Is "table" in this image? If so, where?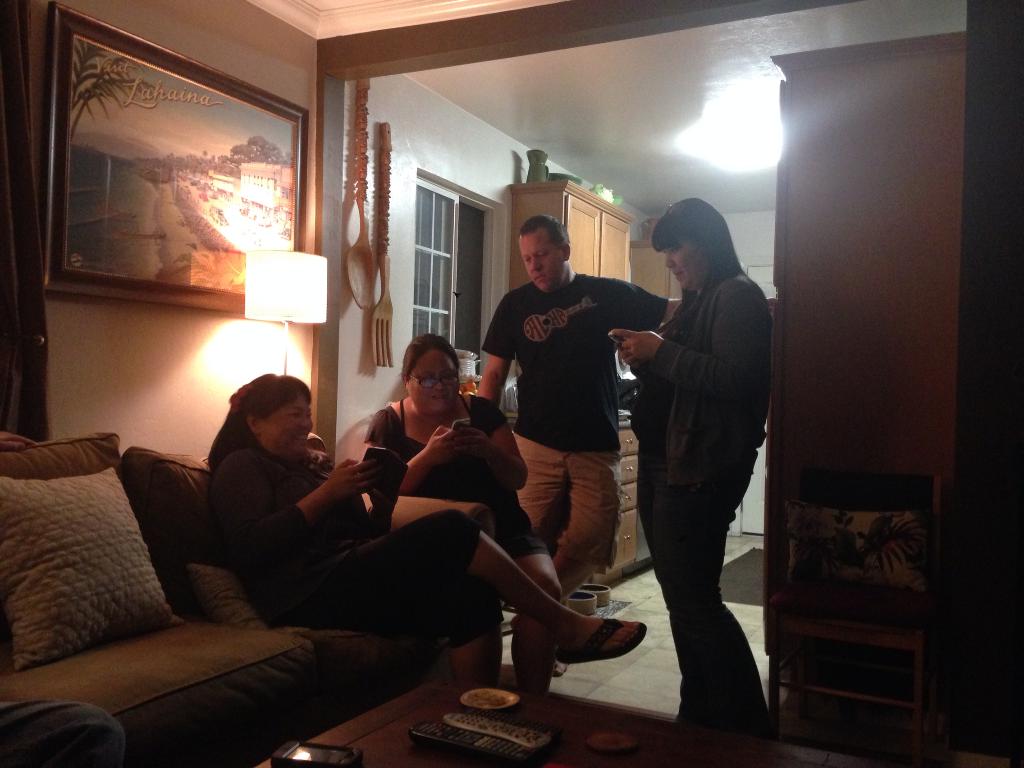
Yes, at bbox=[247, 662, 897, 767].
